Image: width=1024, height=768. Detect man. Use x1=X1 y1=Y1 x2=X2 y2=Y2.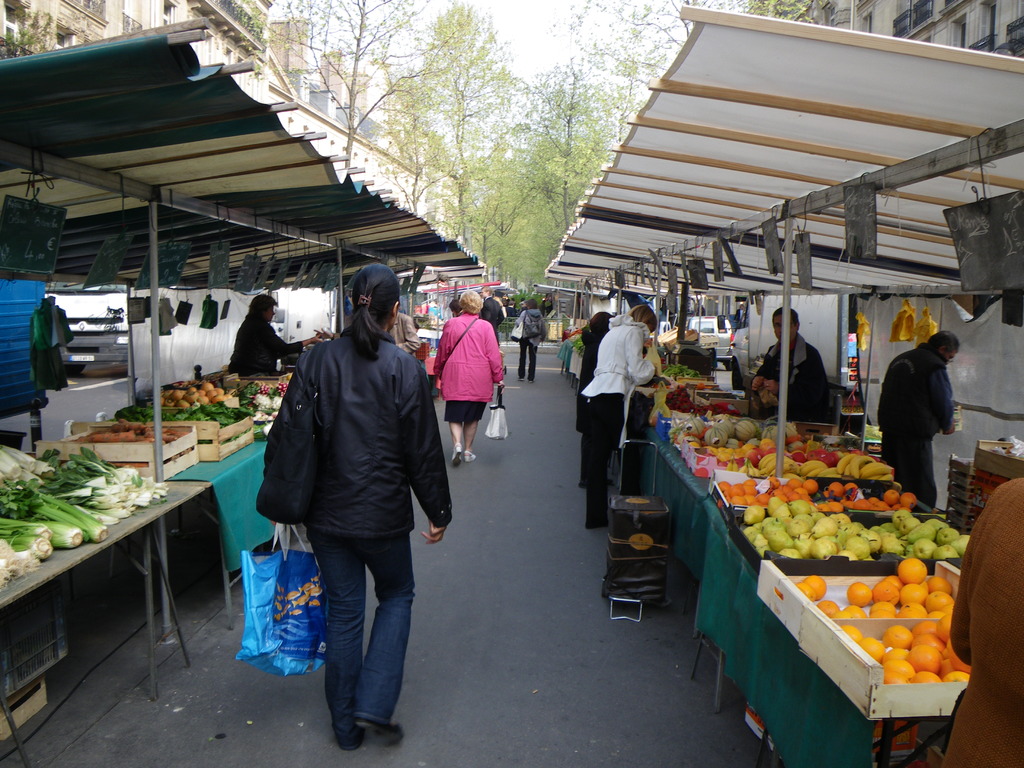
x1=483 y1=286 x2=506 y2=349.
